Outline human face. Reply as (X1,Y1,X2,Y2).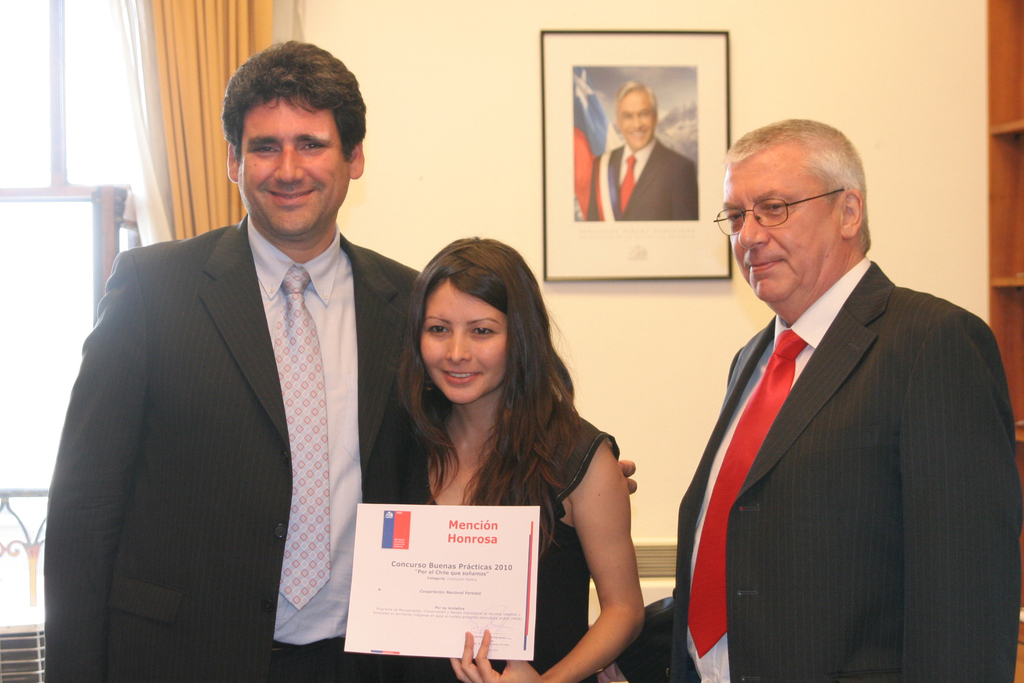
(243,86,348,231).
